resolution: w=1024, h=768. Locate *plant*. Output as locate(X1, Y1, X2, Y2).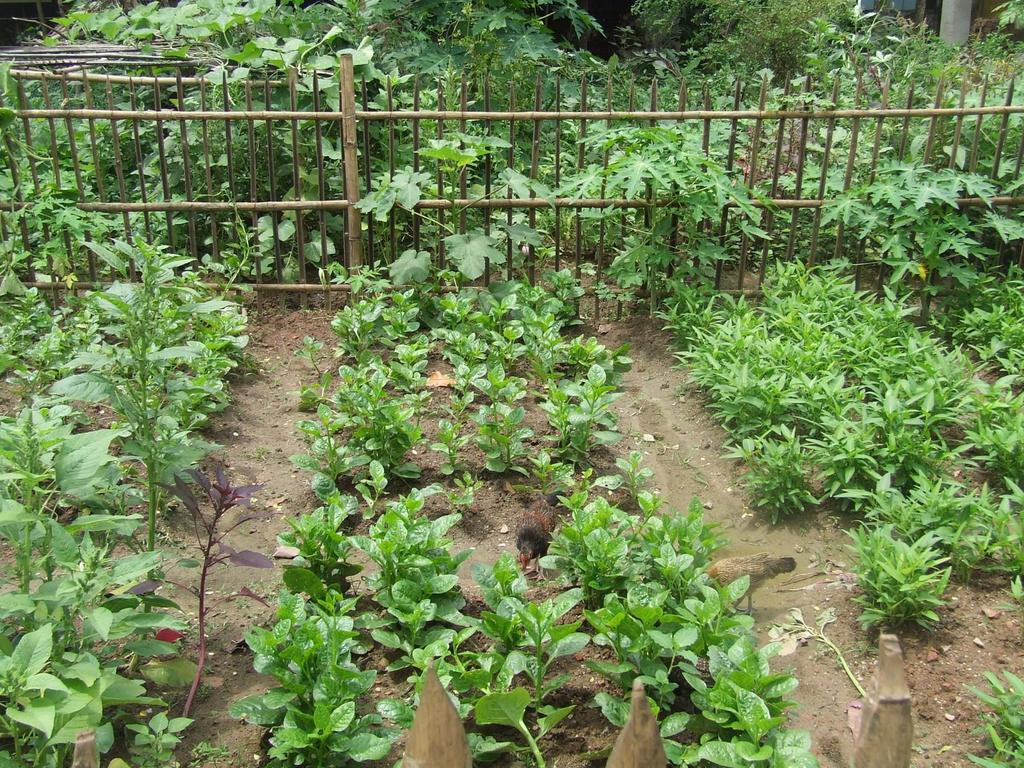
locate(962, 668, 1023, 767).
